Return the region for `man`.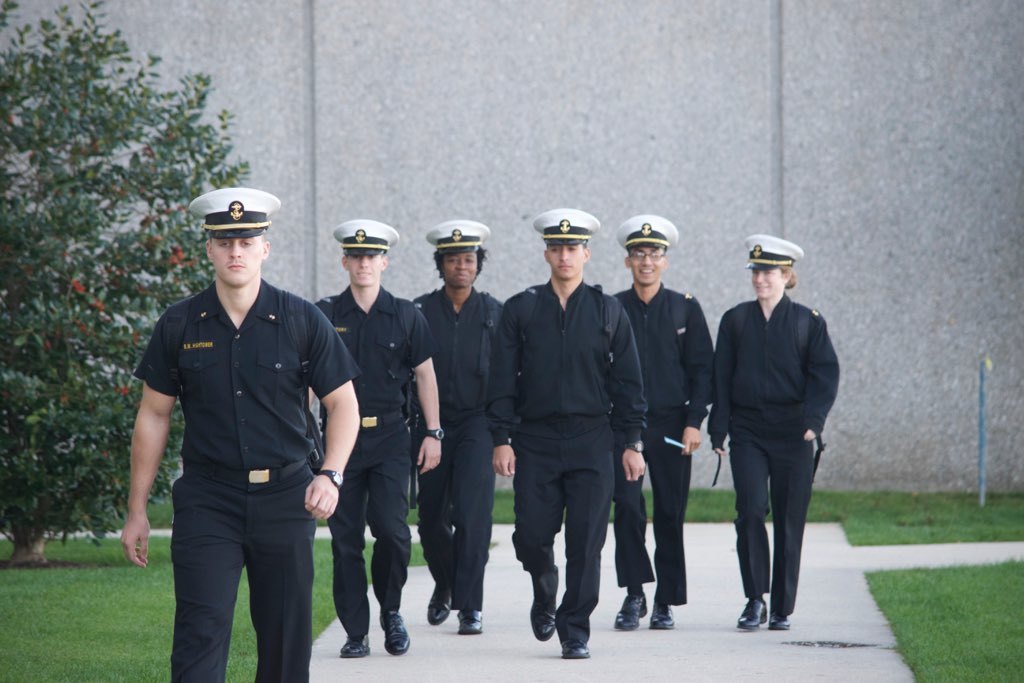
609, 210, 718, 629.
